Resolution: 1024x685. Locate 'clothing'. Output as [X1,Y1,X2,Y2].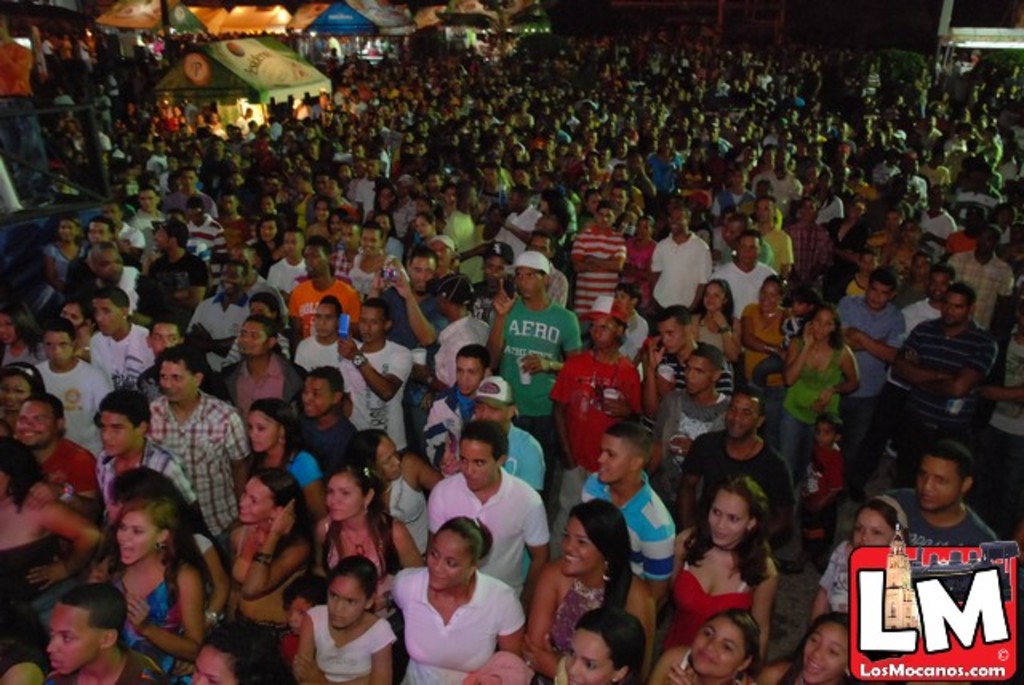
[0,32,1016,339].
